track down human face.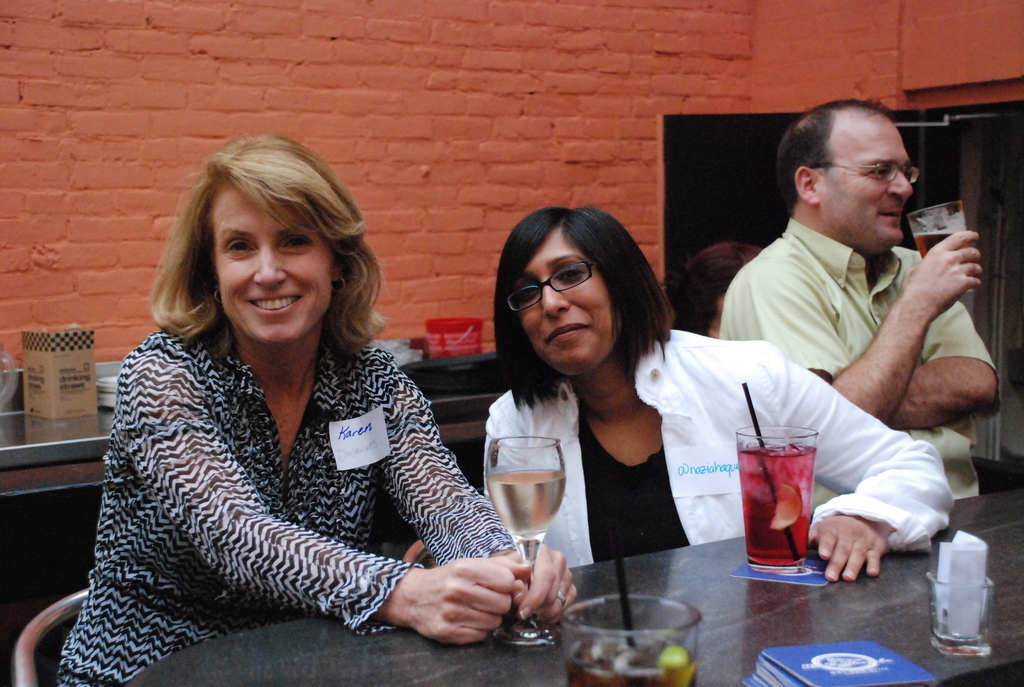
Tracked to 209, 187, 332, 345.
